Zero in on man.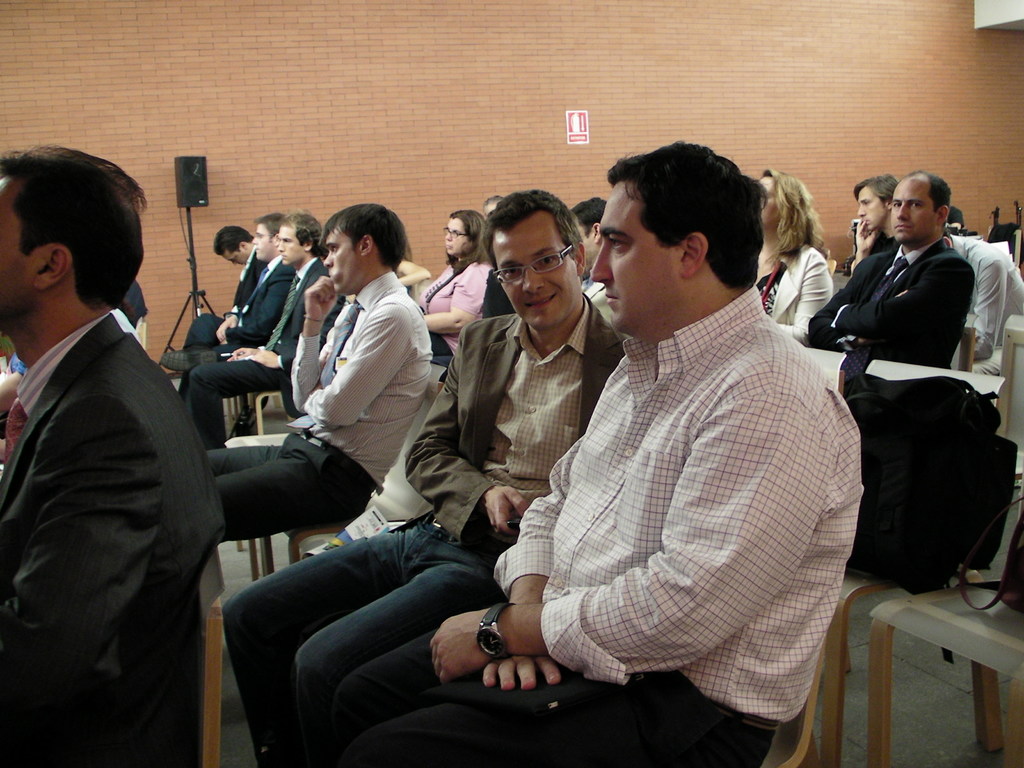
Zeroed in: Rect(181, 216, 266, 351).
